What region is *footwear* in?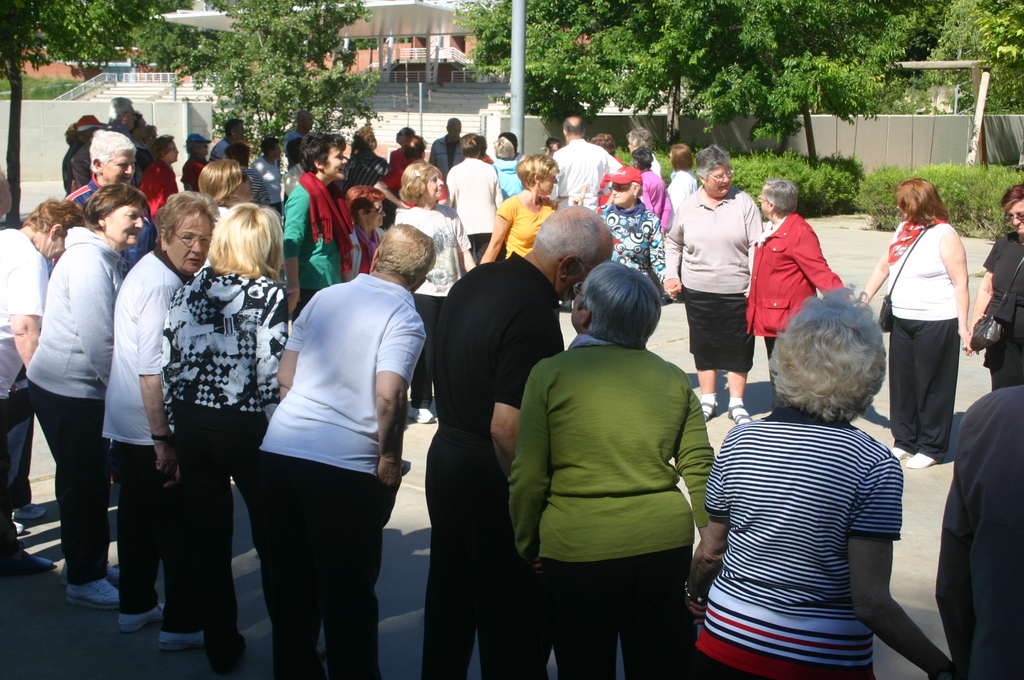
bbox(58, 566, 120, 608).
